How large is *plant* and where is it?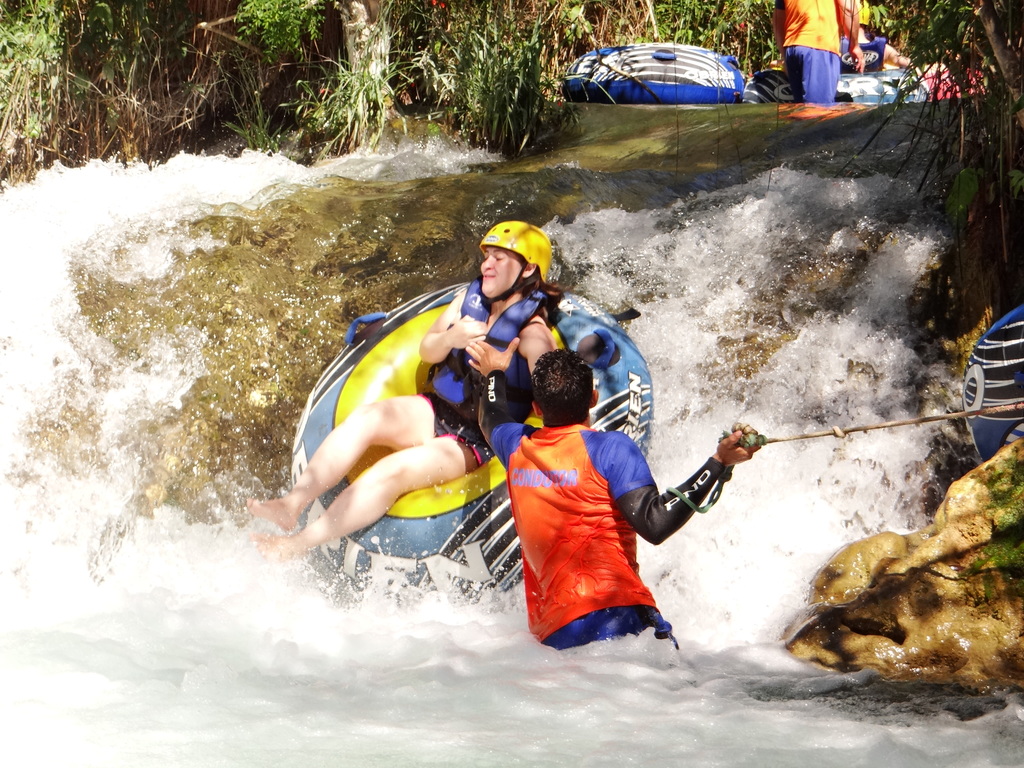
Bounding box: <bbox>844, 0, 1023, 243</bbox>.
